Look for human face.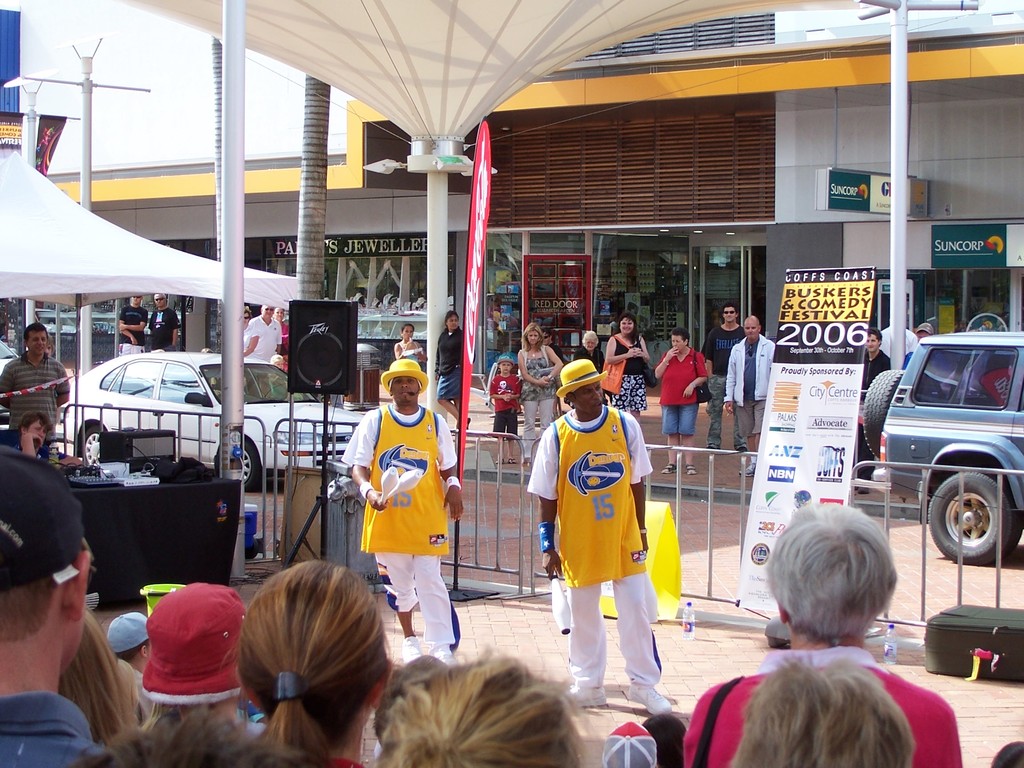
Found: [left=527, top=328, right=539, bottom=347].
